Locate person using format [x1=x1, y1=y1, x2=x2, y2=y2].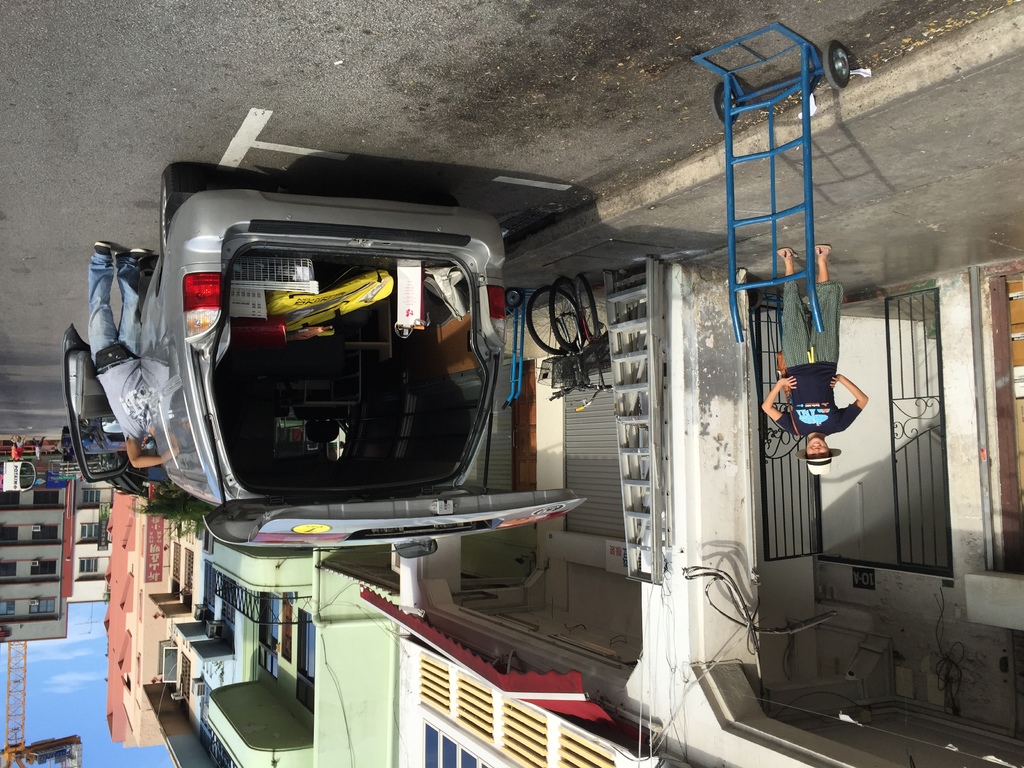
[x1=756, y1=242, x2=872, y2=477].
